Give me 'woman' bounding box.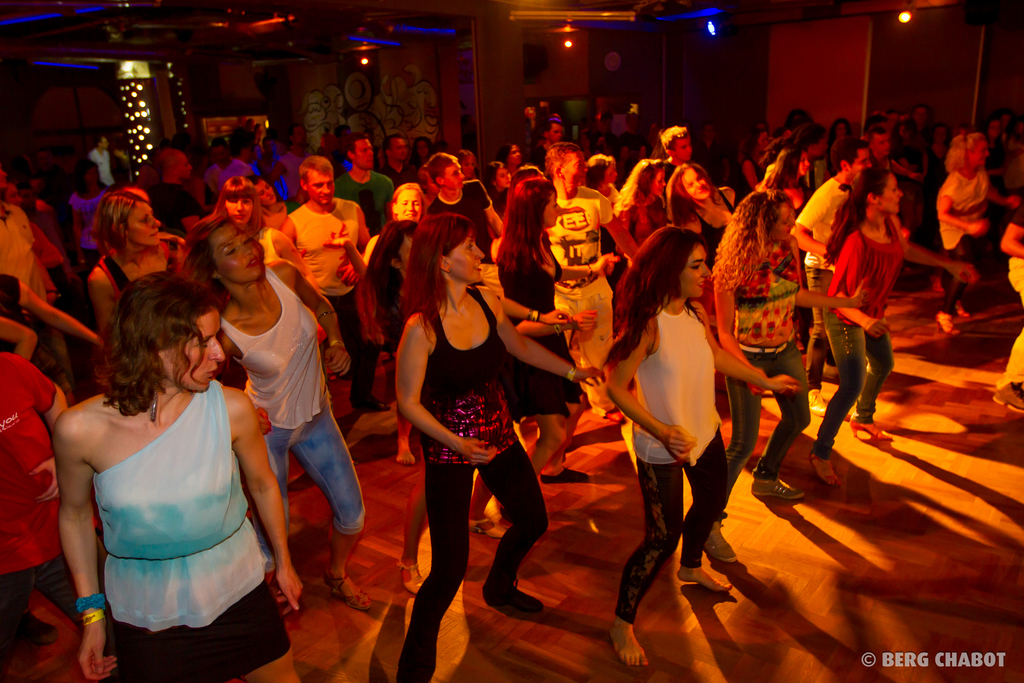
locate(405, 136, 438, 173).
